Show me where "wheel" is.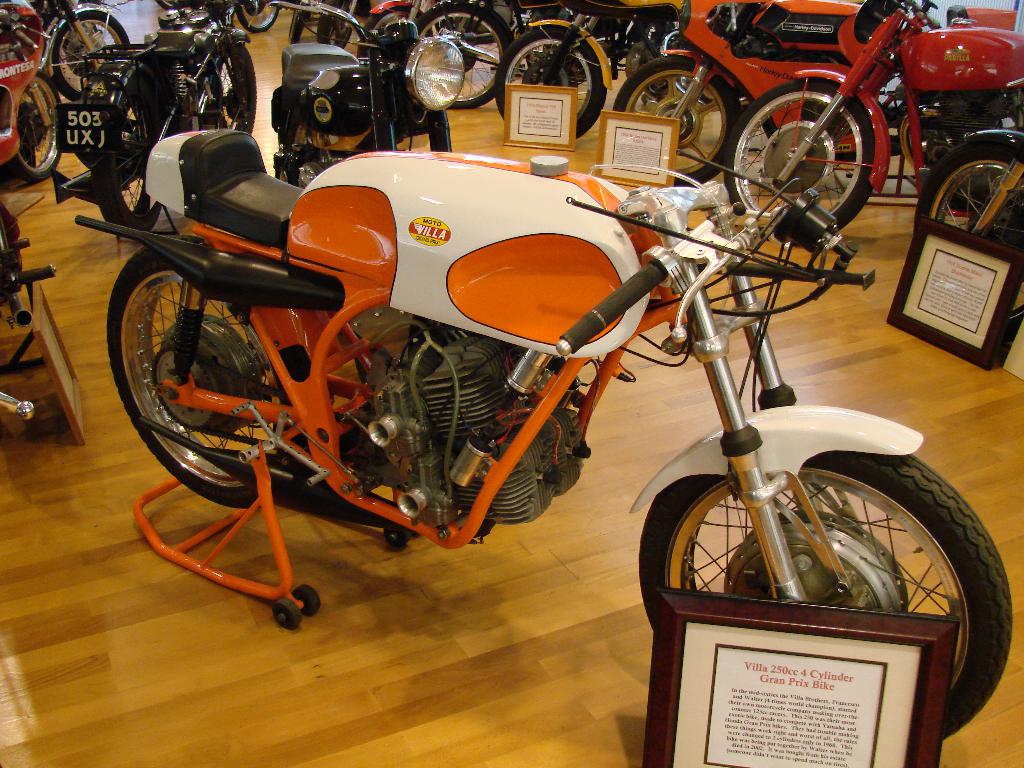
"wheel" is at (271, 598, 303, 631).
